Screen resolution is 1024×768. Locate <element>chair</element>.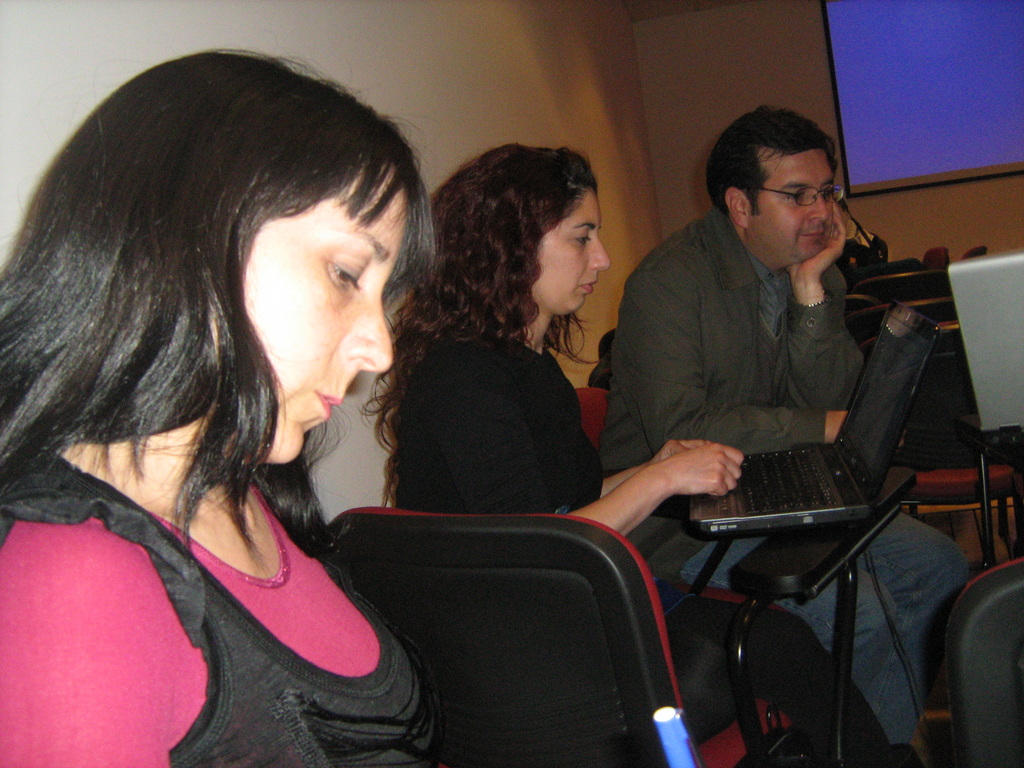
select_region(315, 475, 741, 762).
